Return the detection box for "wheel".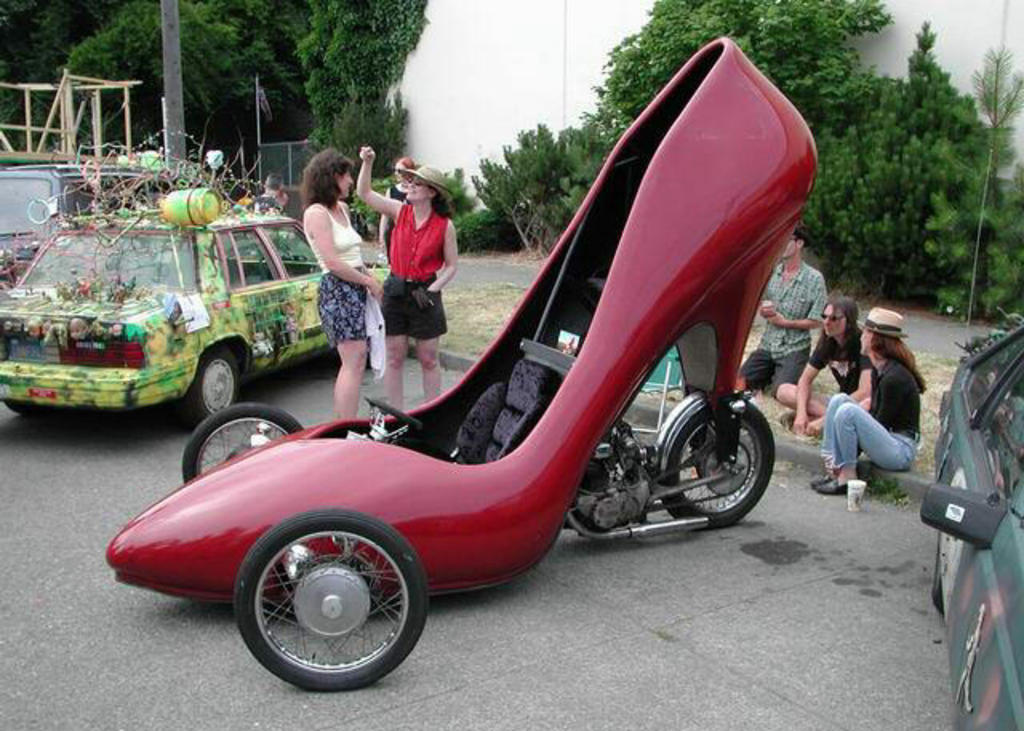
region(930, 563, 944, 616).
